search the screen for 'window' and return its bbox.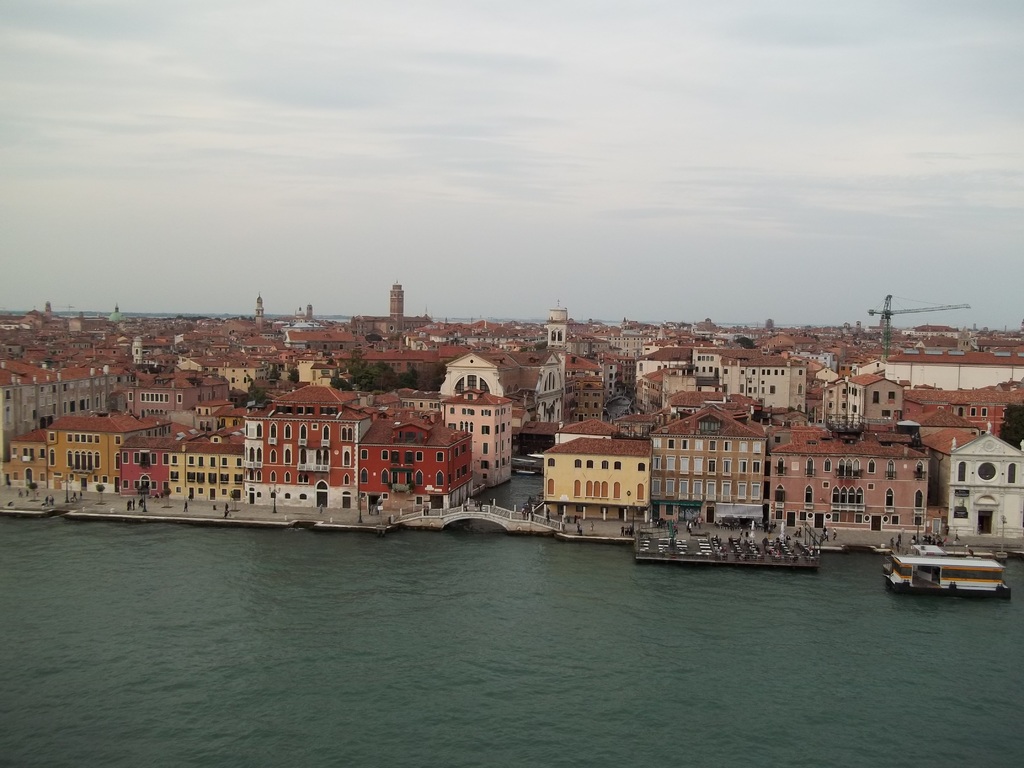
Found: 436:449:444:464.
